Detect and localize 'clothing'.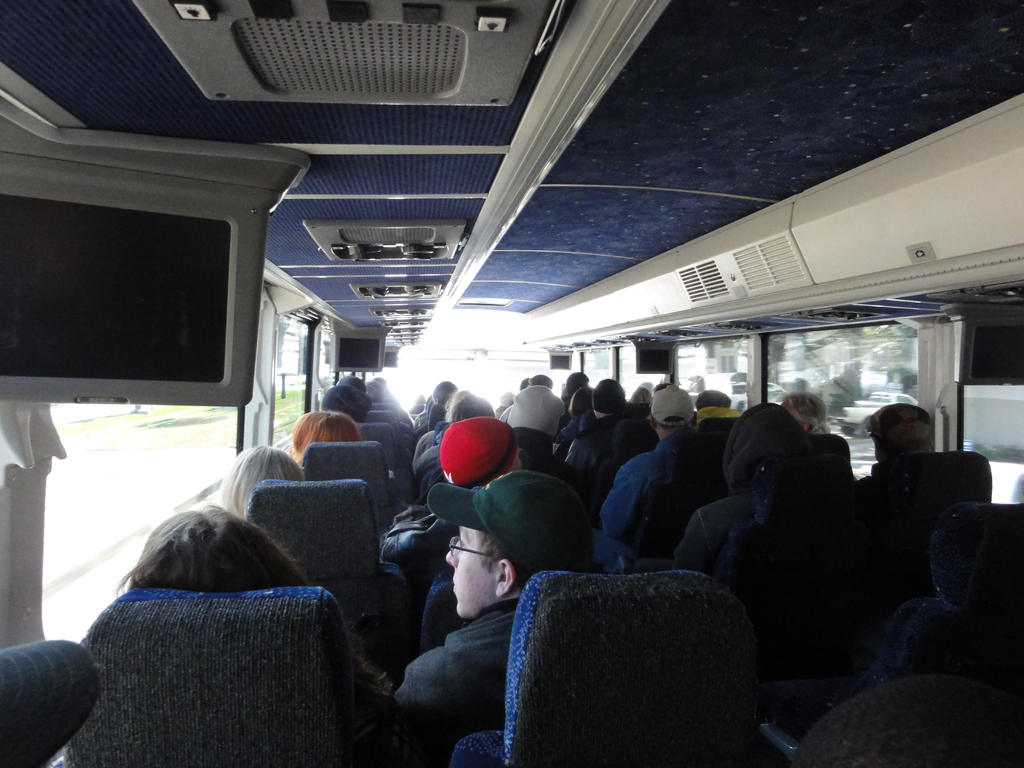
Localized at BBox(696, 406, 742, 429).
